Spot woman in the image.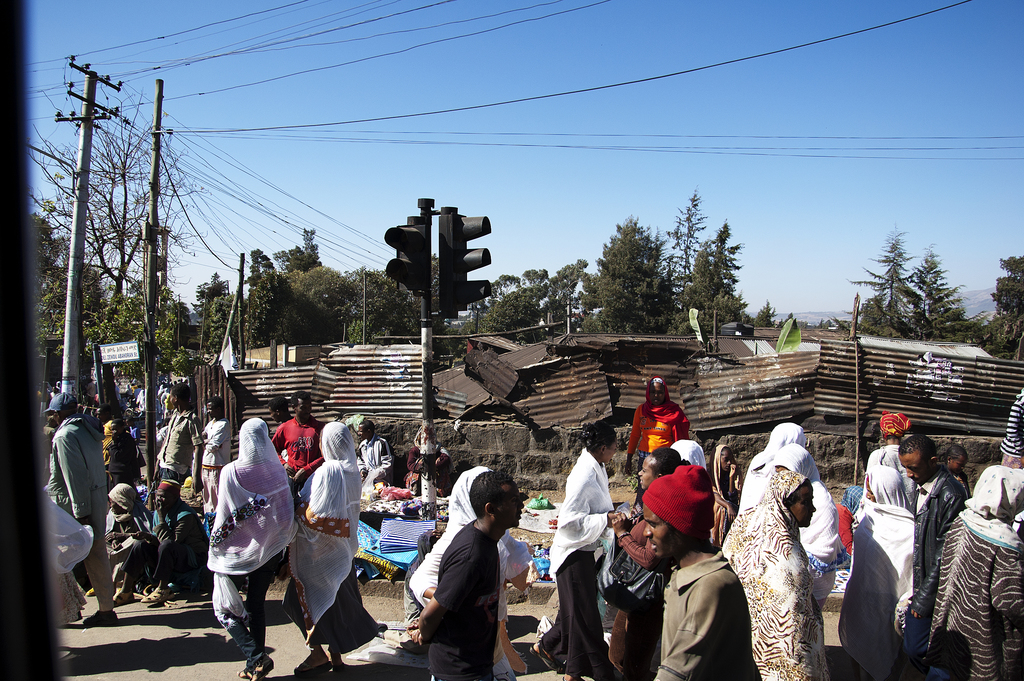
woman found at (left=713, top=441, right=749, bottom=529).
